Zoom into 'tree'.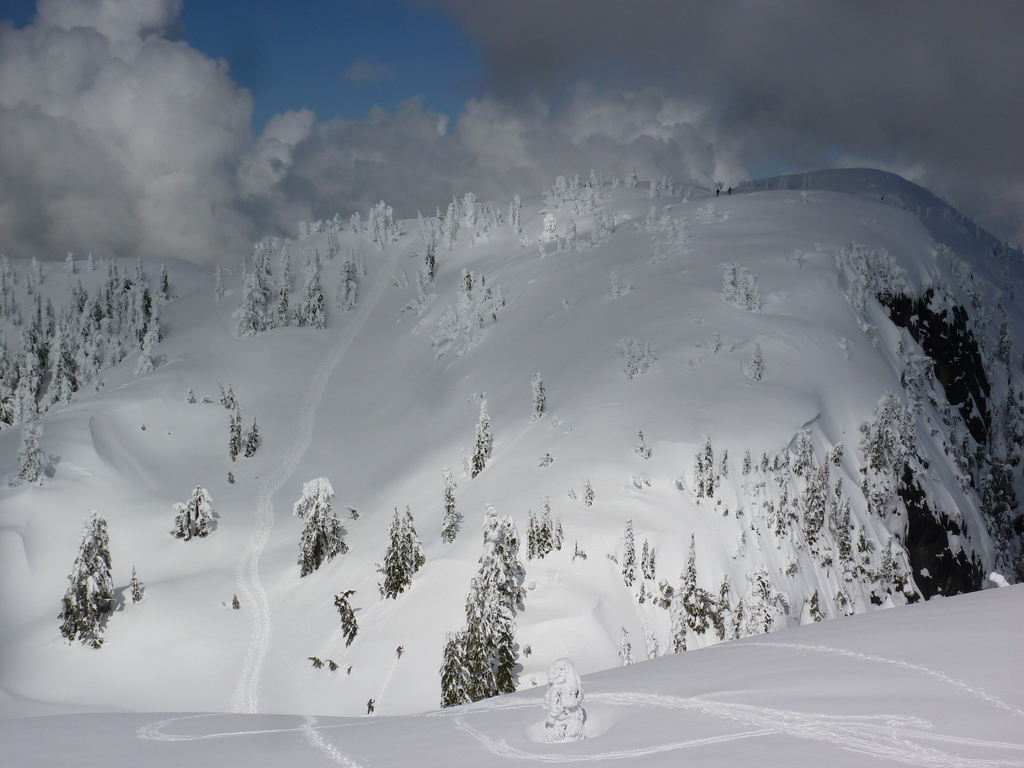
Zoom target: (left=56, top=511, right=121, bottom=645).
